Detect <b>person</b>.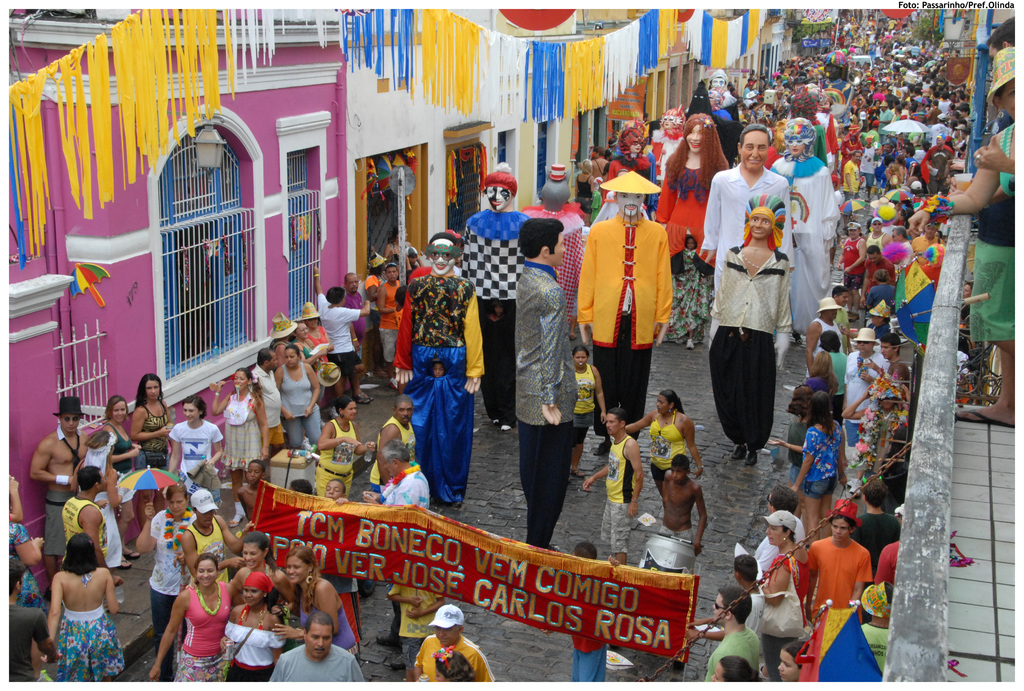
Detected at 569,346,606,479.
